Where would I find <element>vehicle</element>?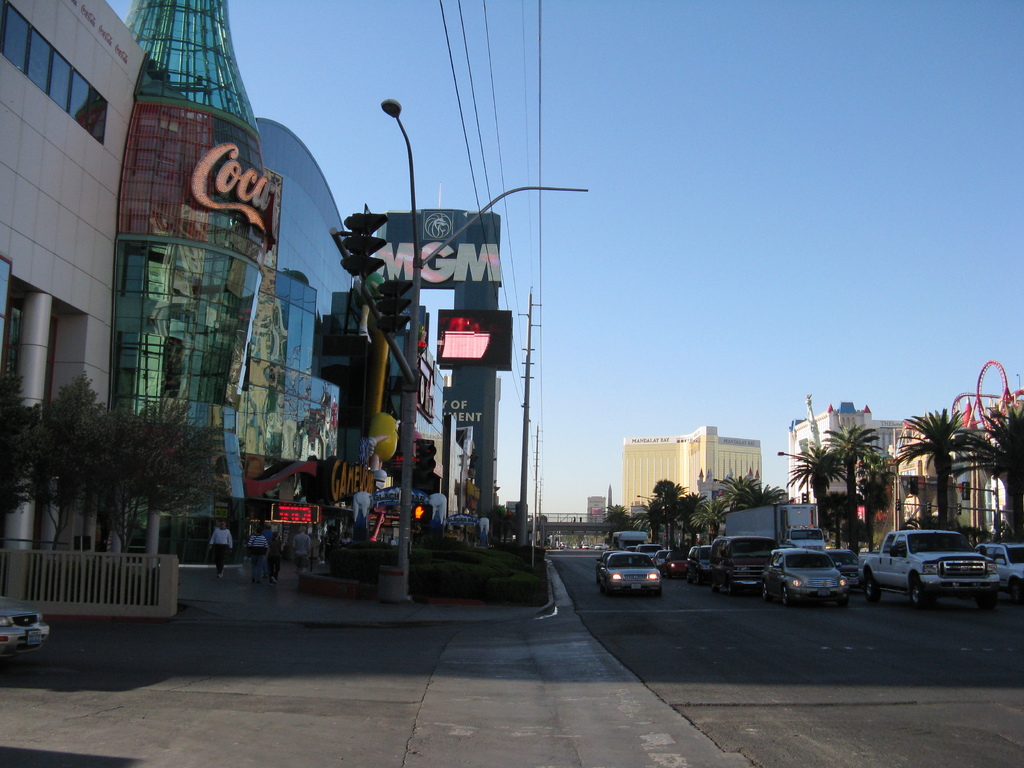
At box(713, 532, 785, 575).
